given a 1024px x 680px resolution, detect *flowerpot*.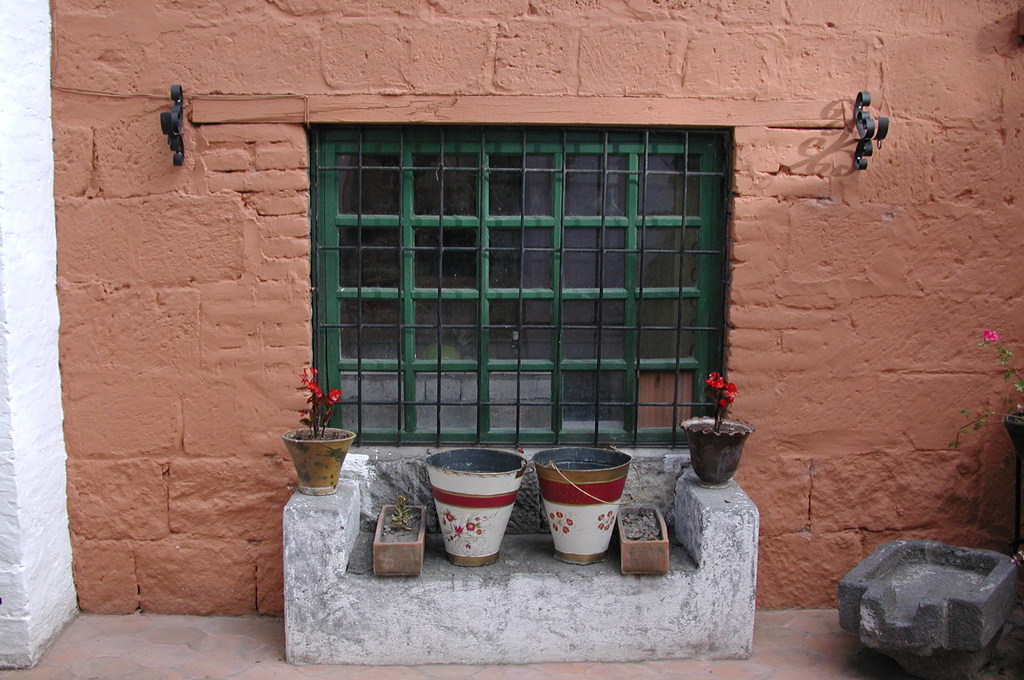
<box>371,488,431,580</box>.
